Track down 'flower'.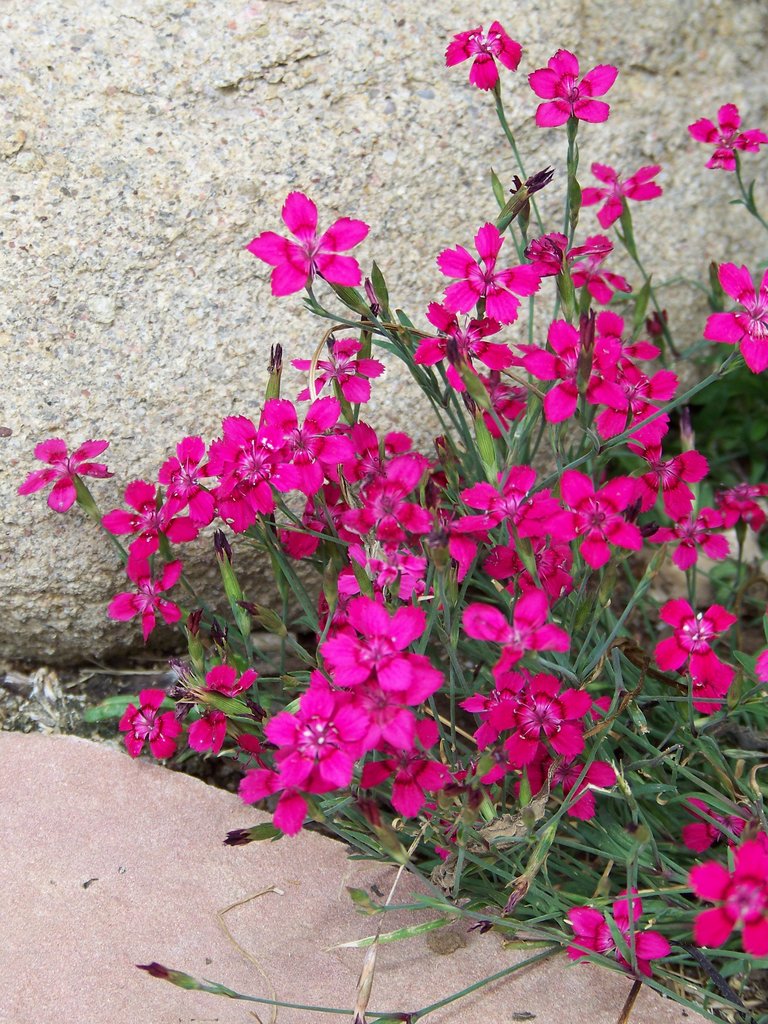
Tracked to <bbox>436, 19, 524, 95</bbox>.
